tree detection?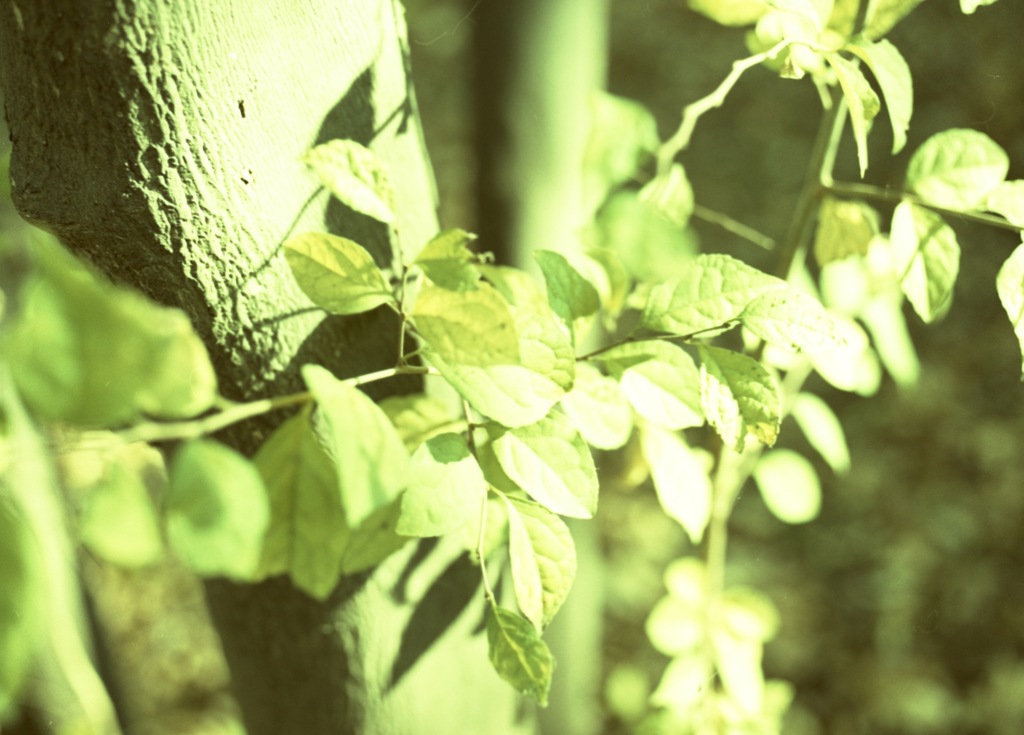
{"x1": 0, "y1": 0, "x2": 531, "y2": 734}
